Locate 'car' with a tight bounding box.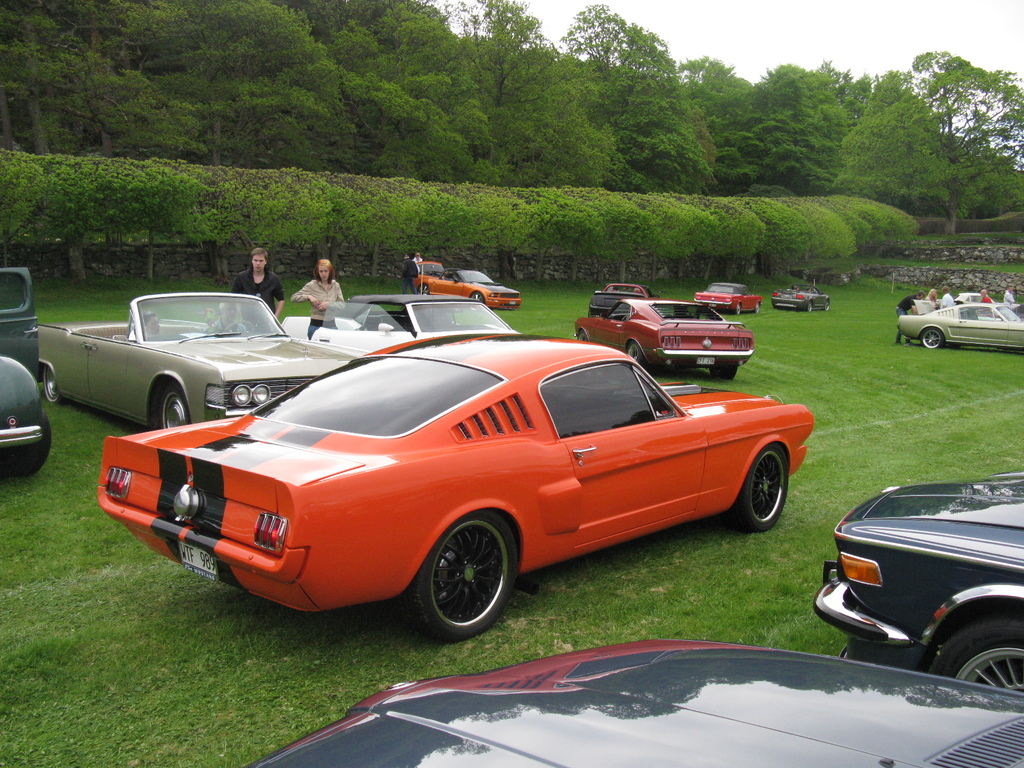
412 260 522 312.
